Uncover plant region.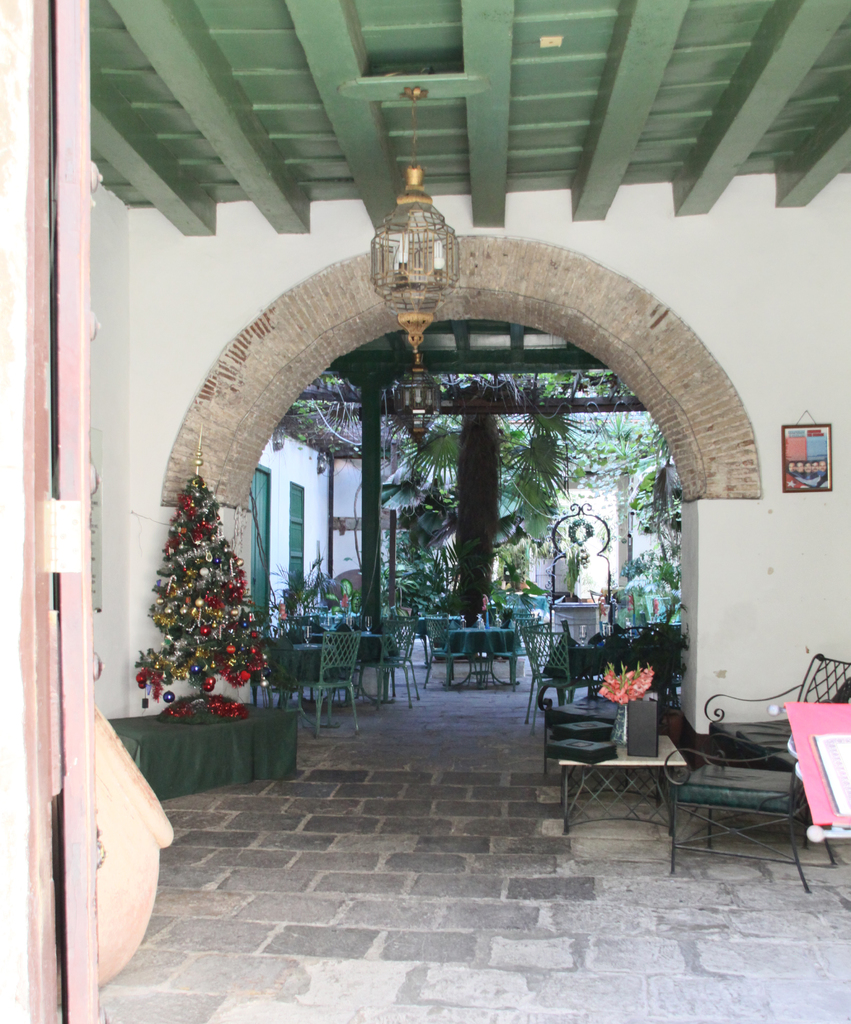
Uncovered: <region>135, 456, 263, 734</region>.
